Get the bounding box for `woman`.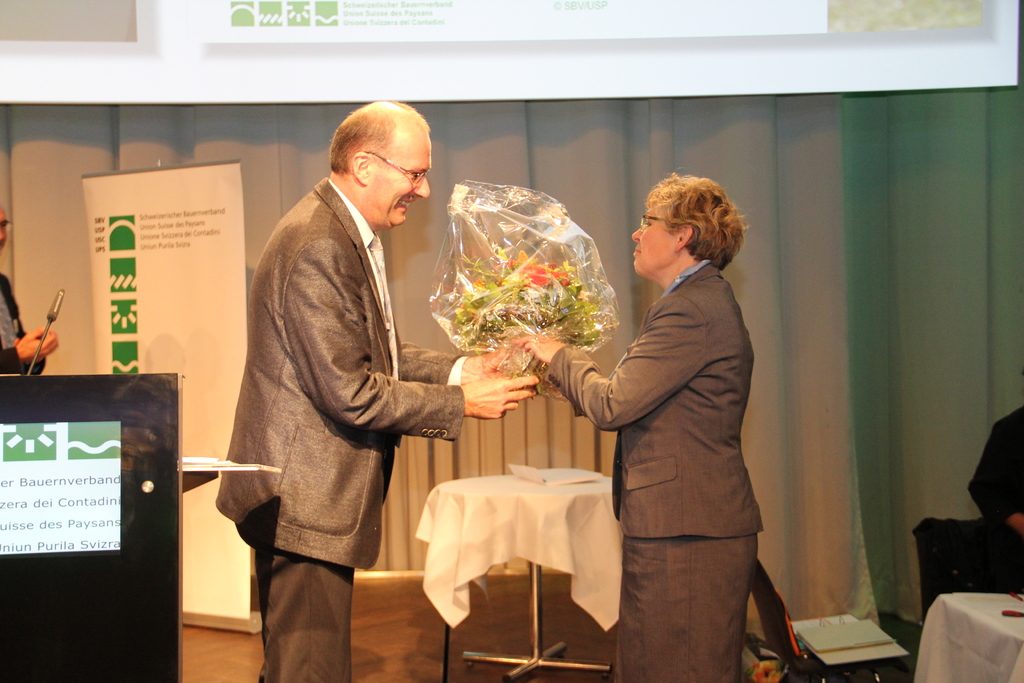
502/173/762/682.
